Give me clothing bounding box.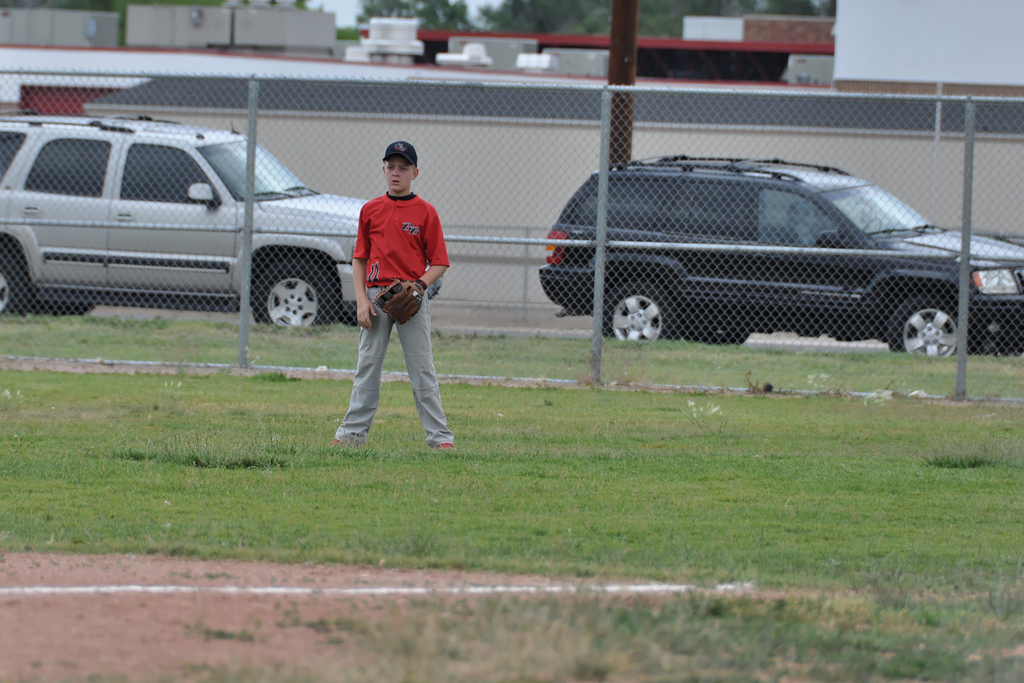
[x1=340, y1=161, x2=446, y2=409].
